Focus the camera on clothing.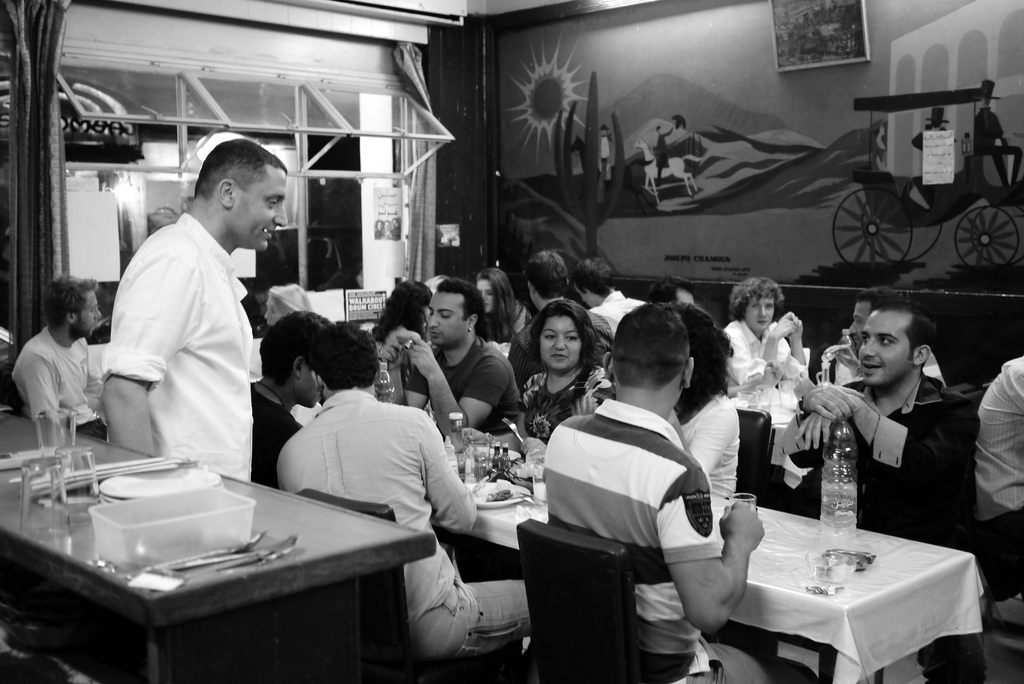
Focus region: box=[505, 309, 619, 399].
